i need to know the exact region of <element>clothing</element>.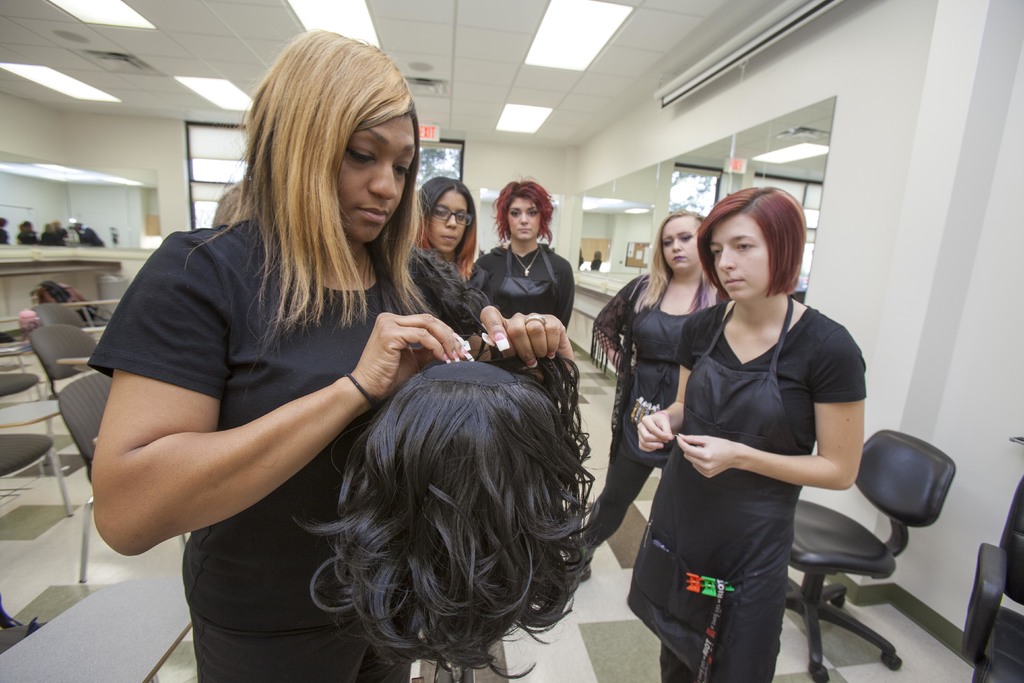
Region: <region>669, 308, 869, 682</region>.
